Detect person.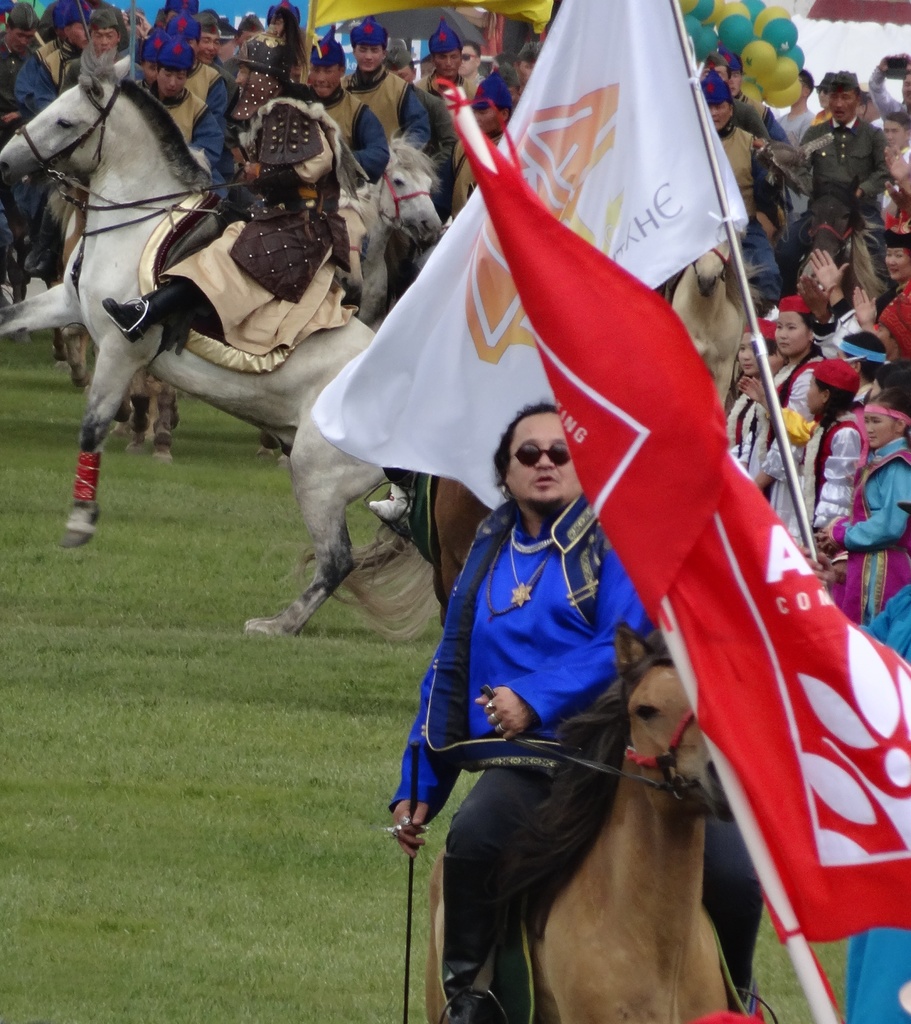
Detected at {"left": 790, "top": 60, "right": 884, "bottom": 277}.
